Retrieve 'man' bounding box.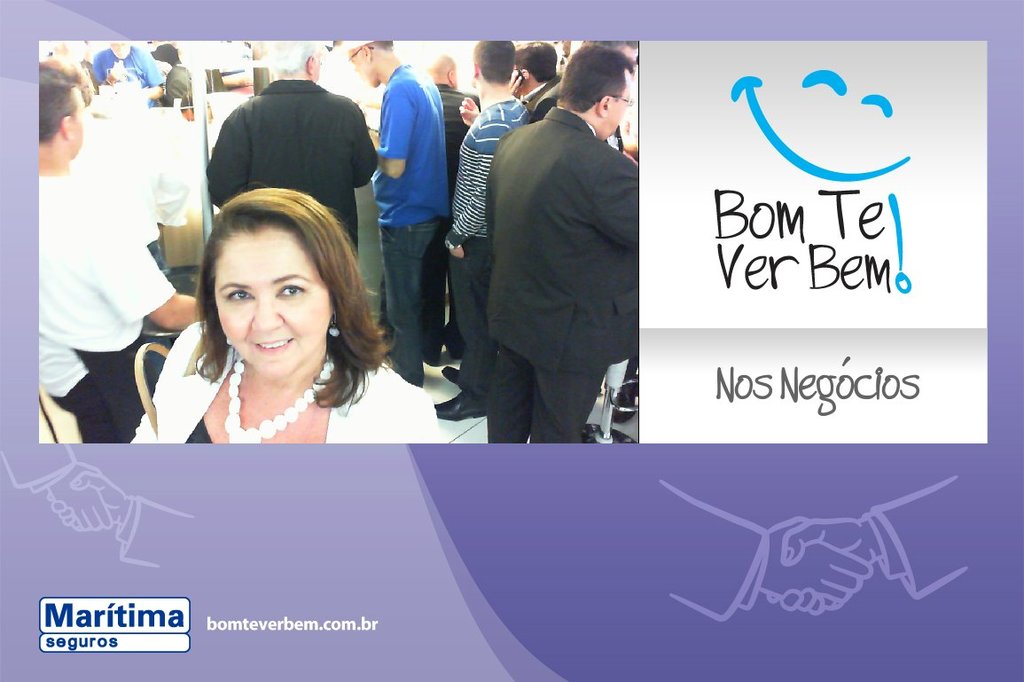
Bounding box: 437 43 523 416.
